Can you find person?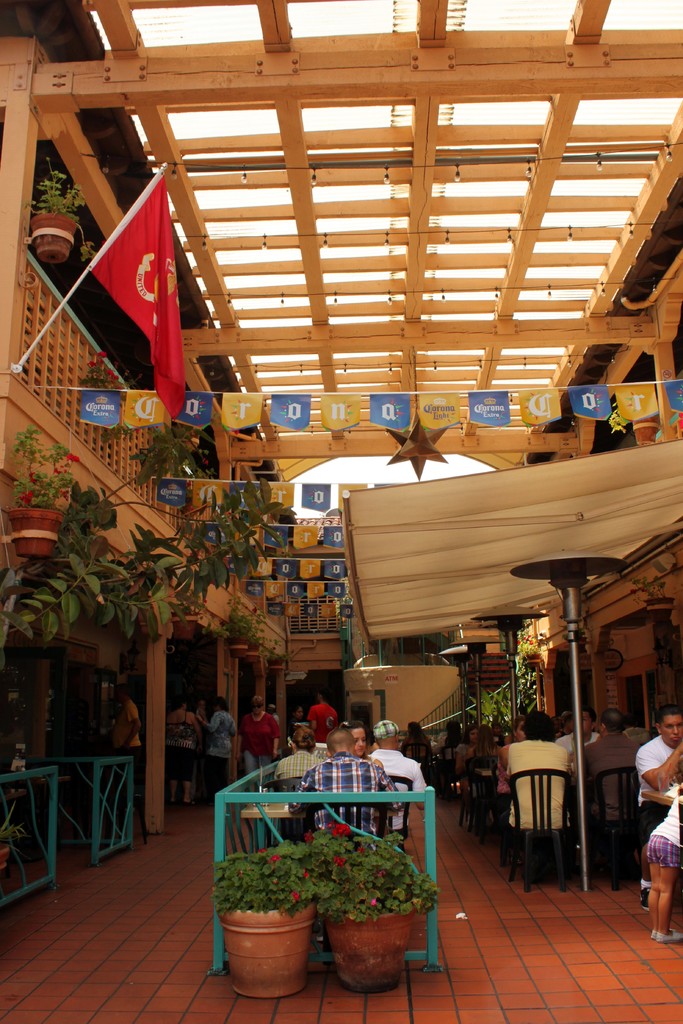
Yes, bounding box: [363,723,432,829].
